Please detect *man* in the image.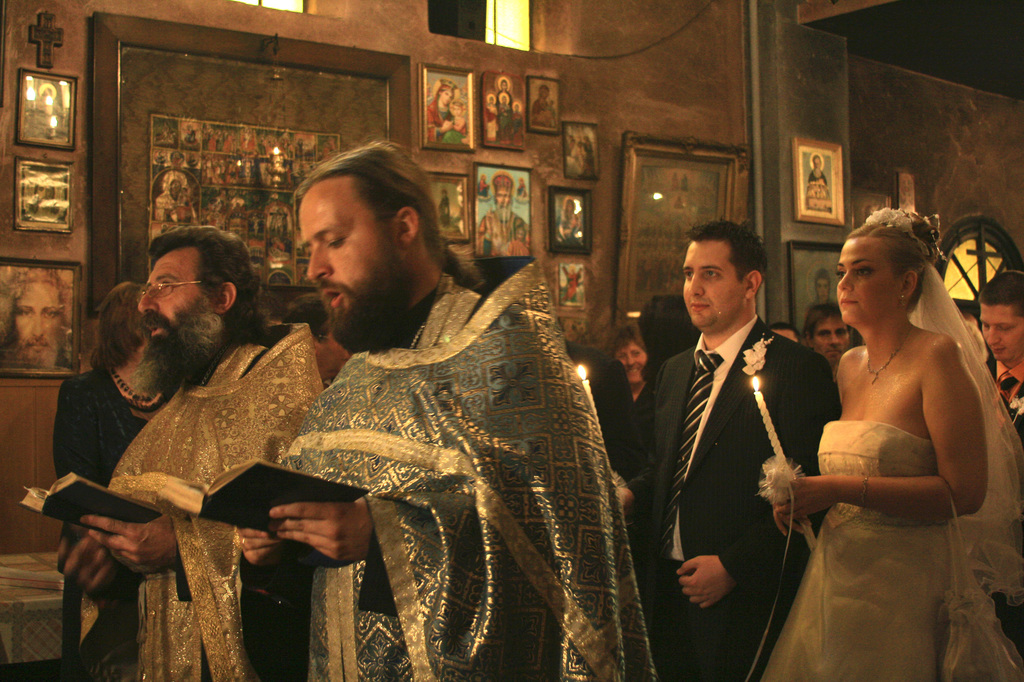
bbox=[0, 262, 70, 367].
